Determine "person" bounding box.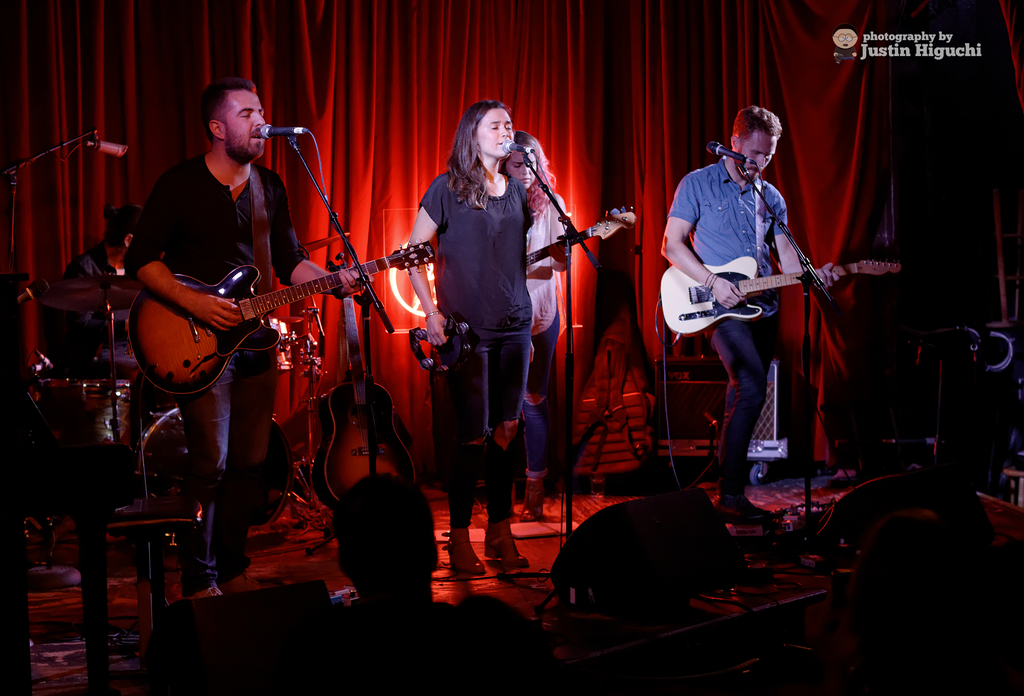
Determined: (x1=397, y1=90, x2=545, y2=577).
